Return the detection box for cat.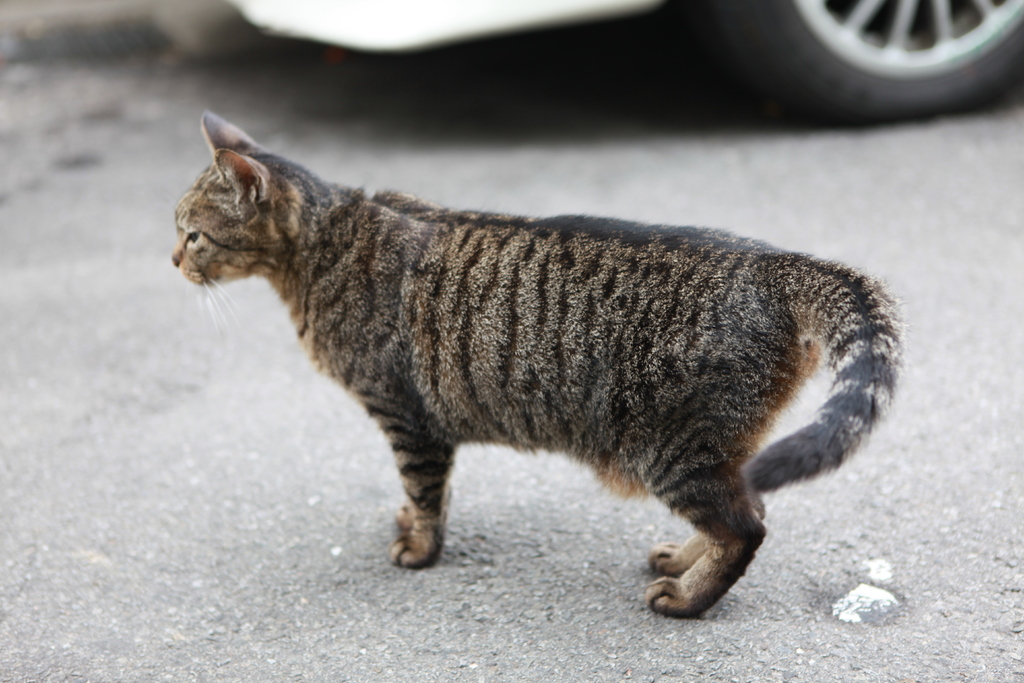
[168, 108, 908, 620].
